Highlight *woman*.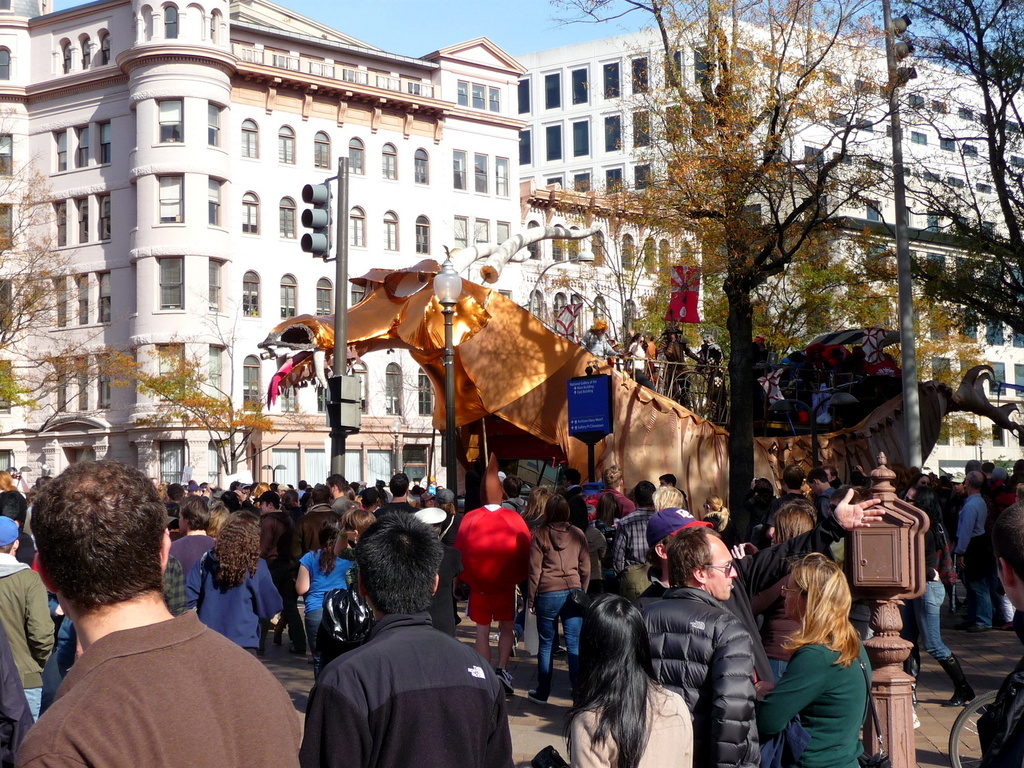
Highlighted region: pyautogui.locateOnScreen(898, 482, 976, 707).
